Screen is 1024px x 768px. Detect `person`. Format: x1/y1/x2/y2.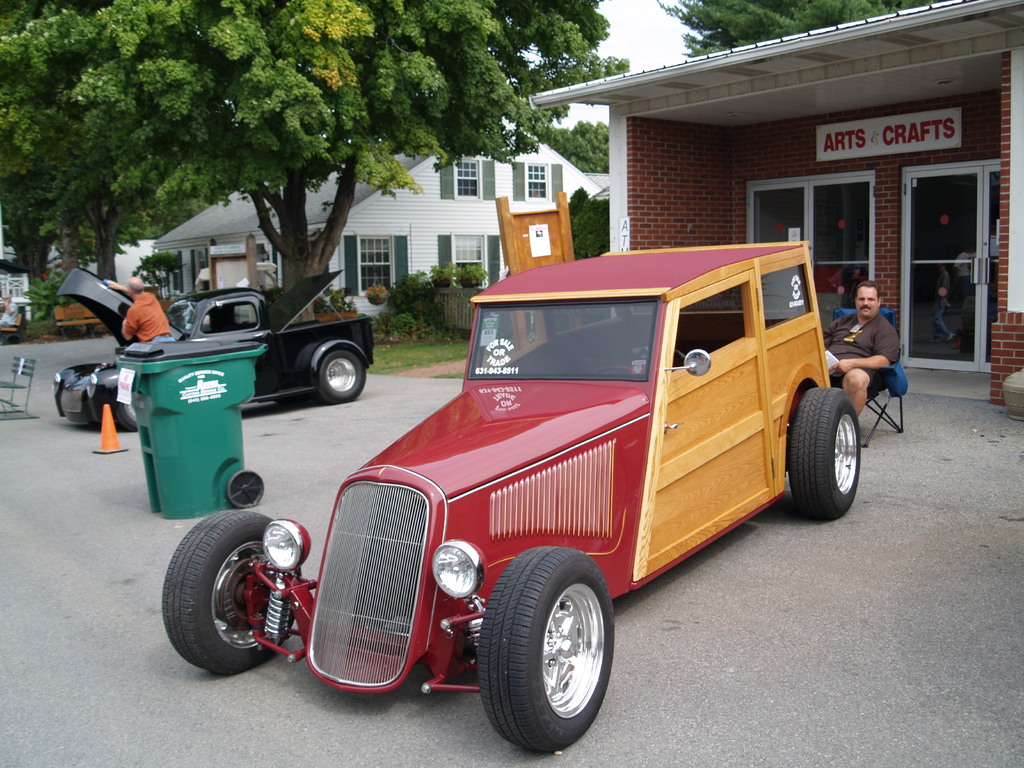
929/262/950/342.
